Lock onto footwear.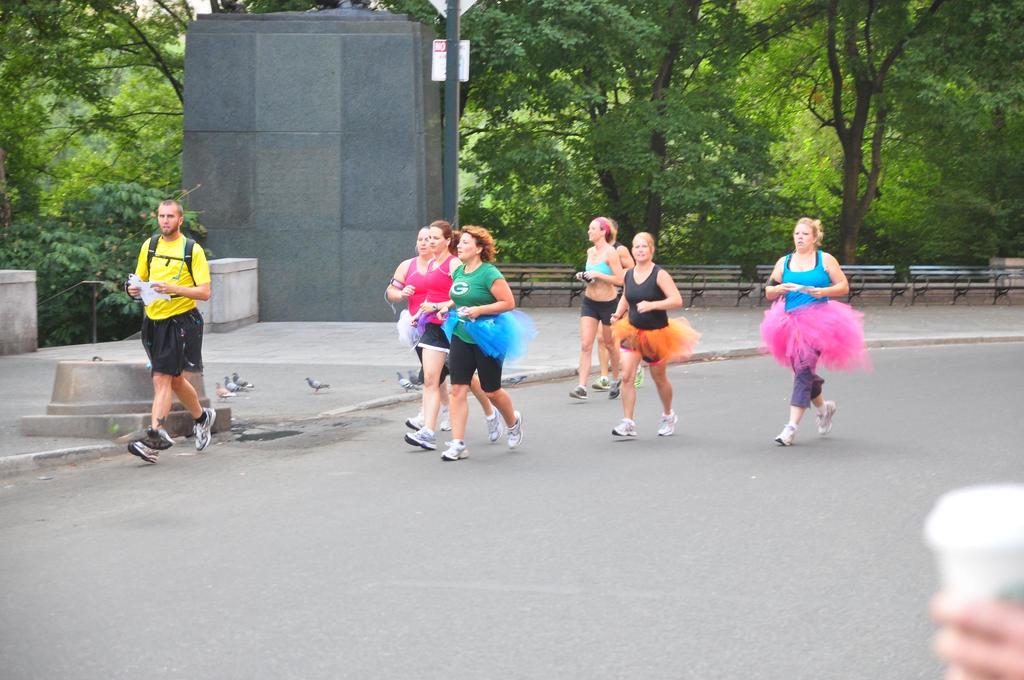
Locked: (x1=127, y1=429, x2=166, y2=460).
